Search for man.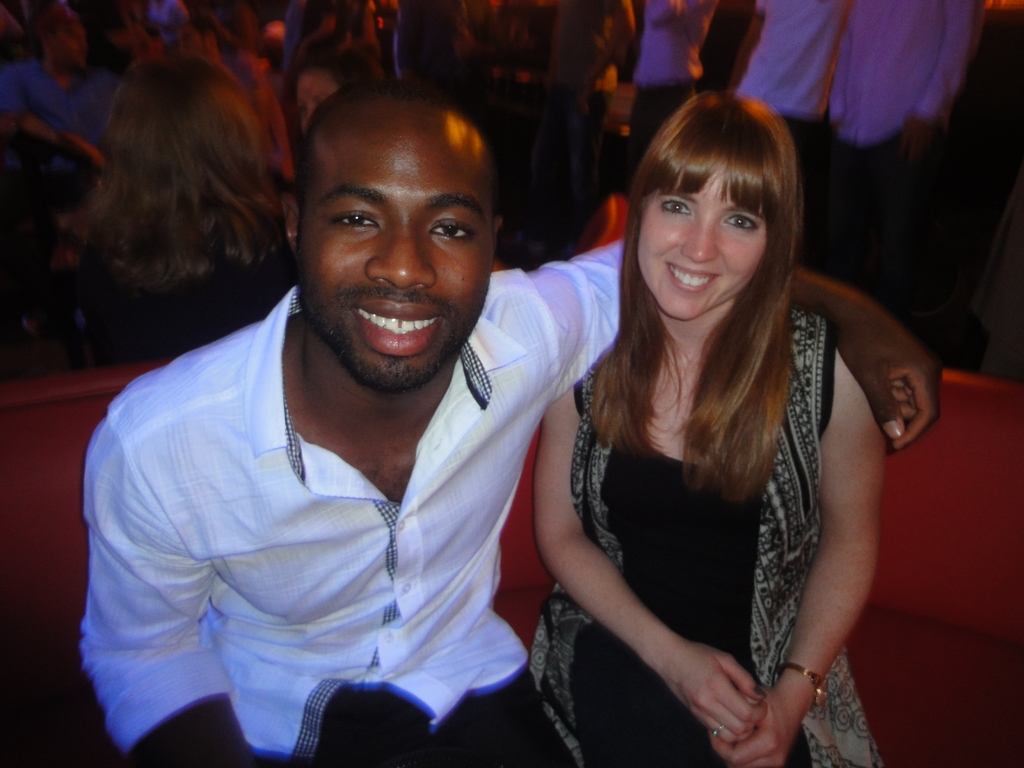
Found at (75,78,943,767).
